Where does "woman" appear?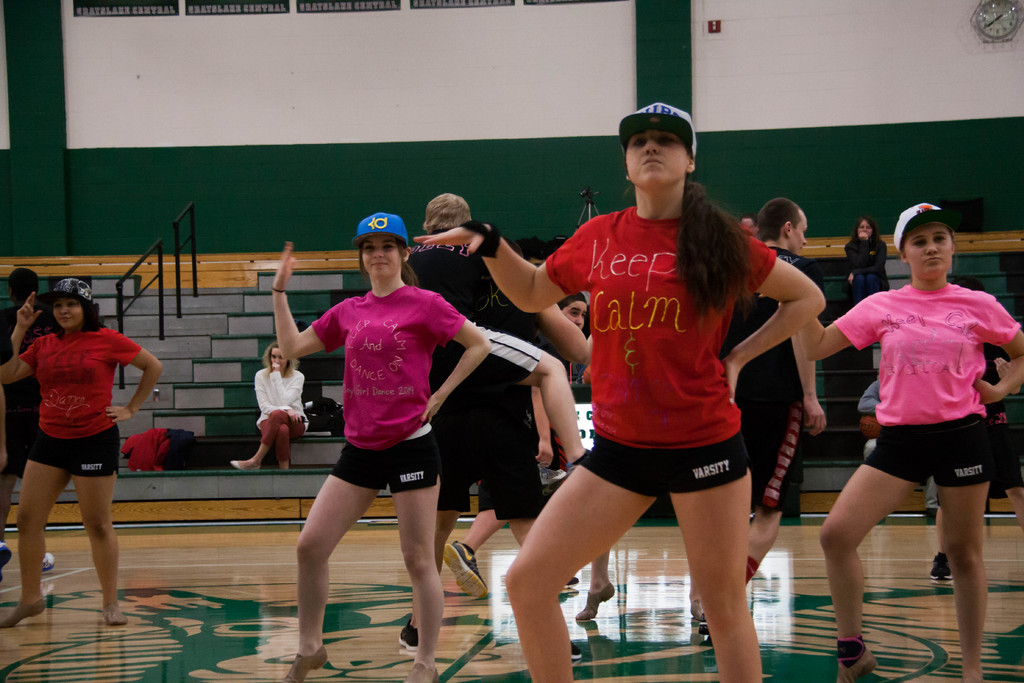
Appears at BBox(845, 214, 896, 308).
